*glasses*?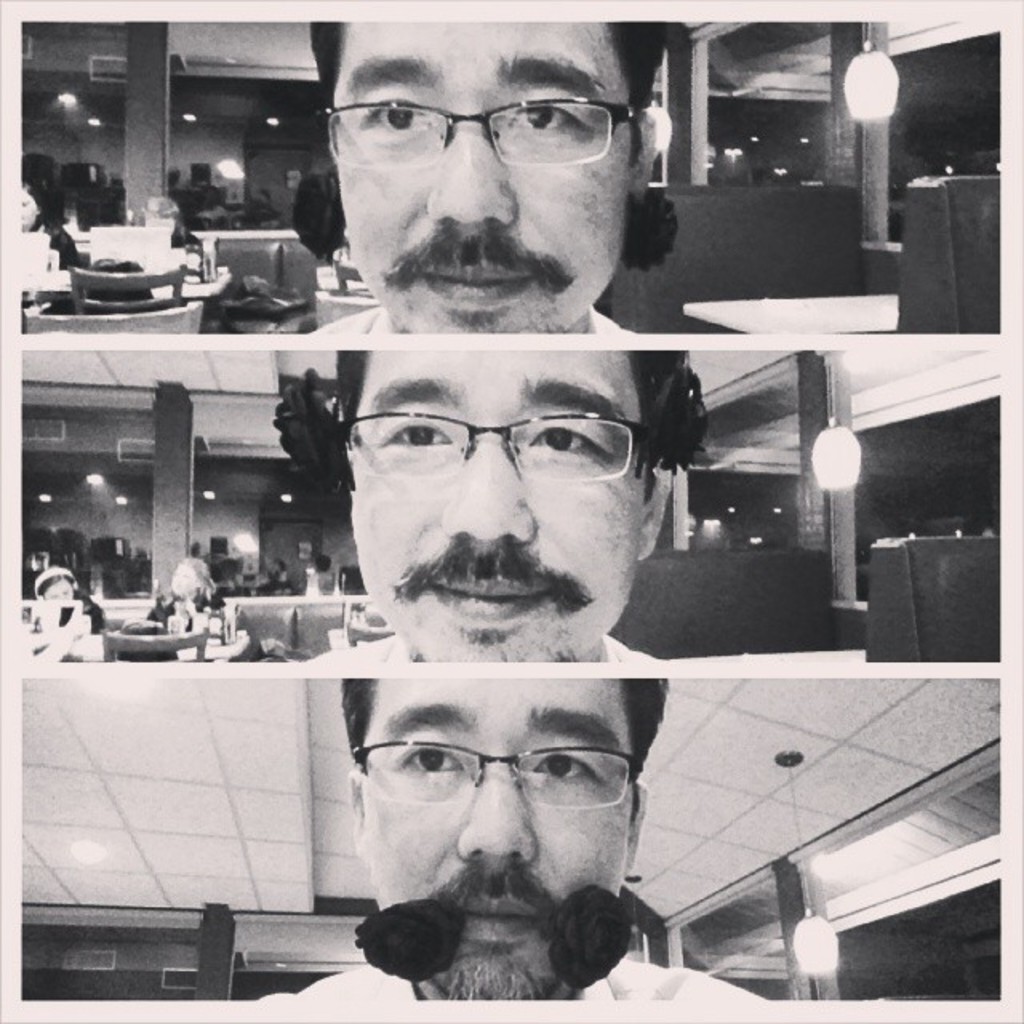
[352, 733, 634, 806]
